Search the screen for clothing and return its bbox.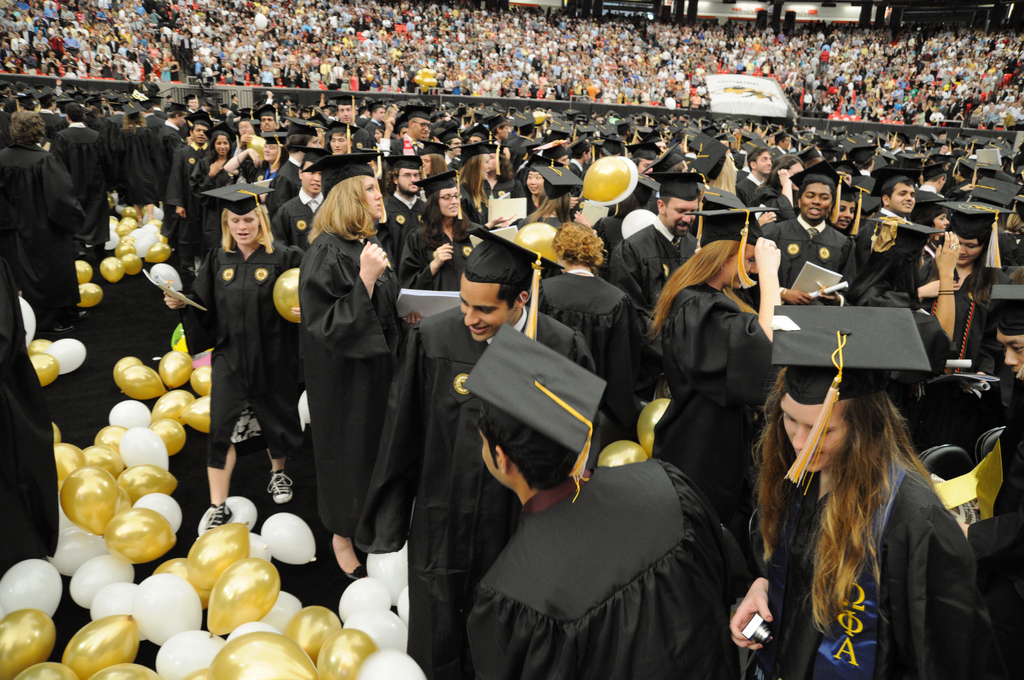
Found: [351,305,598,679].
